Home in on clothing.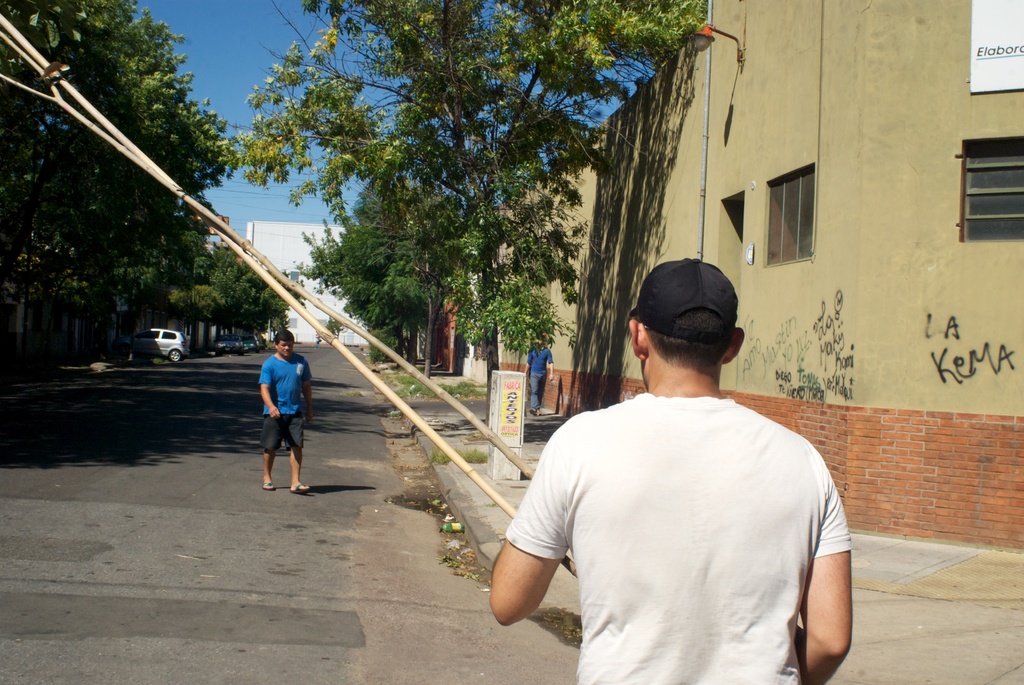
Homed in at 504 390 849 684.
